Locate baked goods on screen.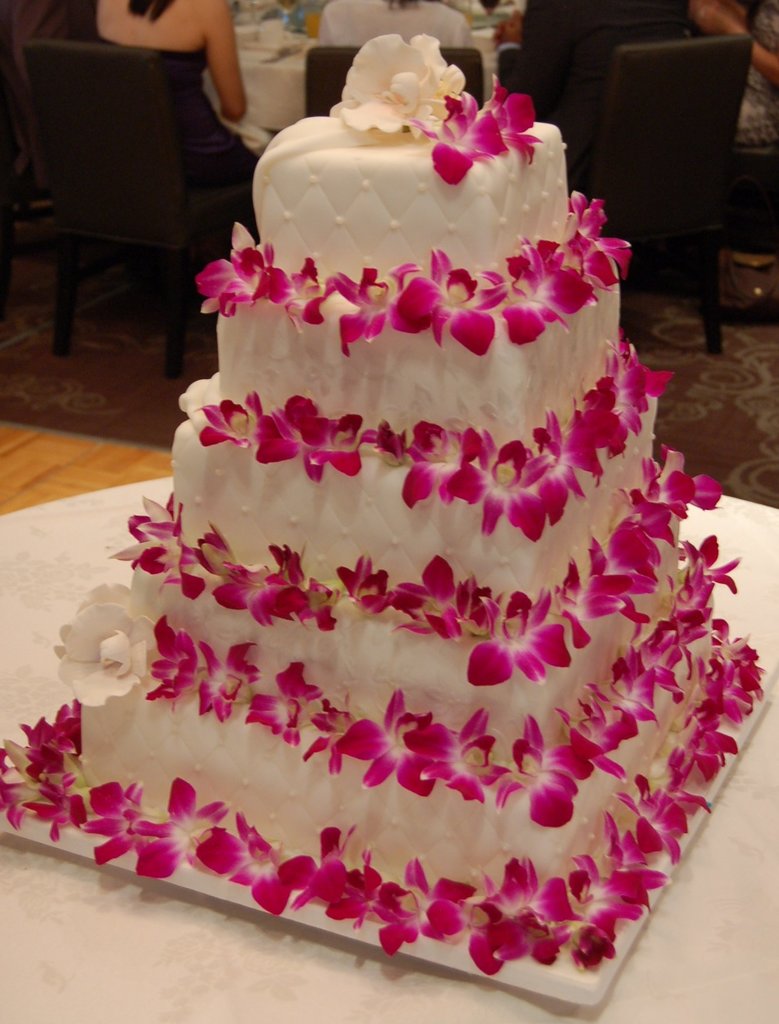
On screen at <region>58, 31, 728, 927</region>.
